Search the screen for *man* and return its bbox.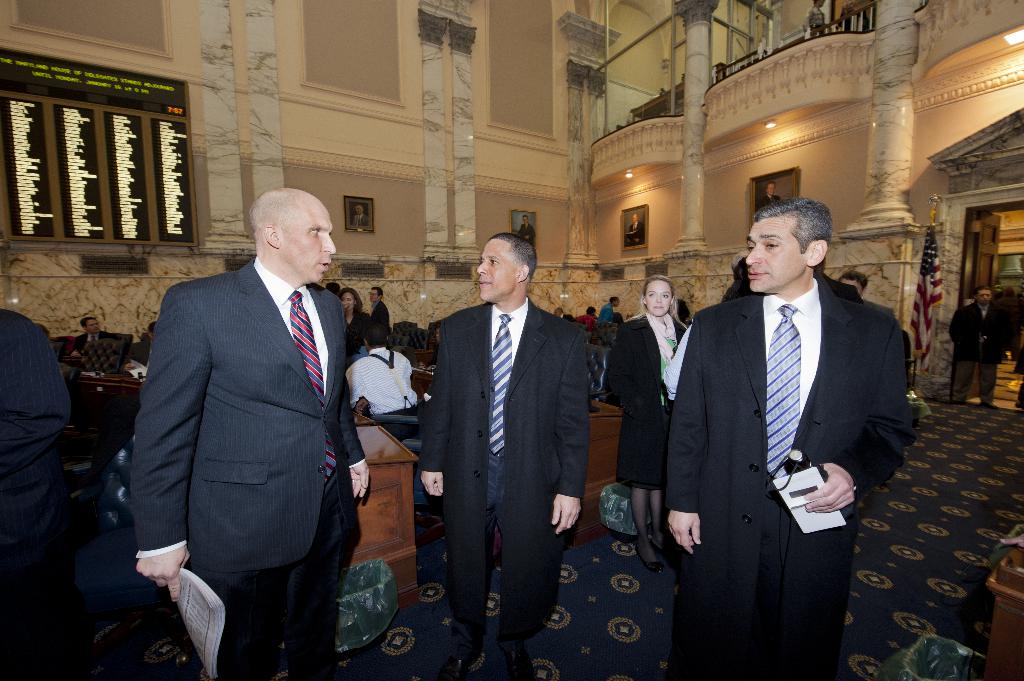
Found: [x1=754, y1=180, x2=781, y2=214].
